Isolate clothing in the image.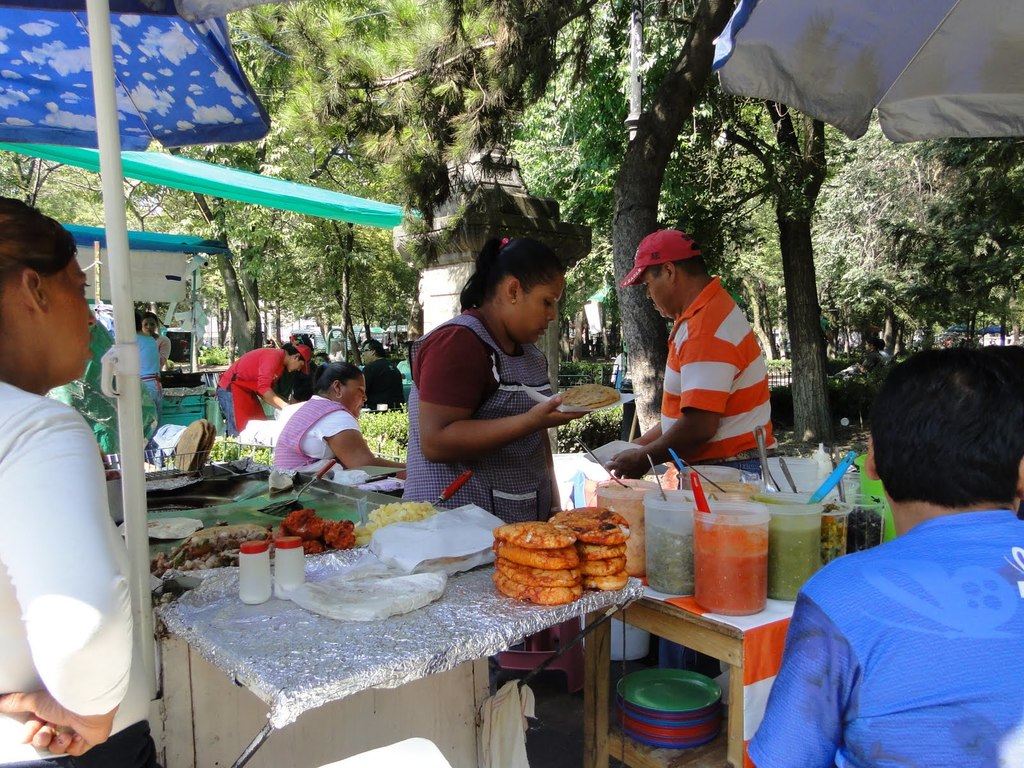
Isolated region: 222/340/290/450.
